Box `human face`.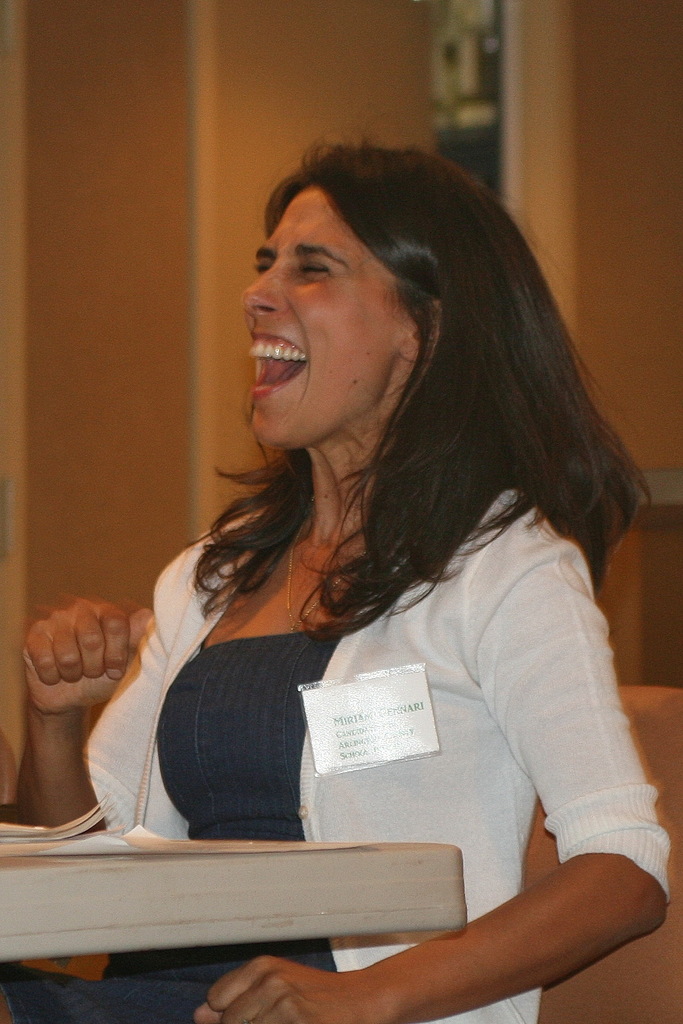
box(239, 186, 390, 449).
